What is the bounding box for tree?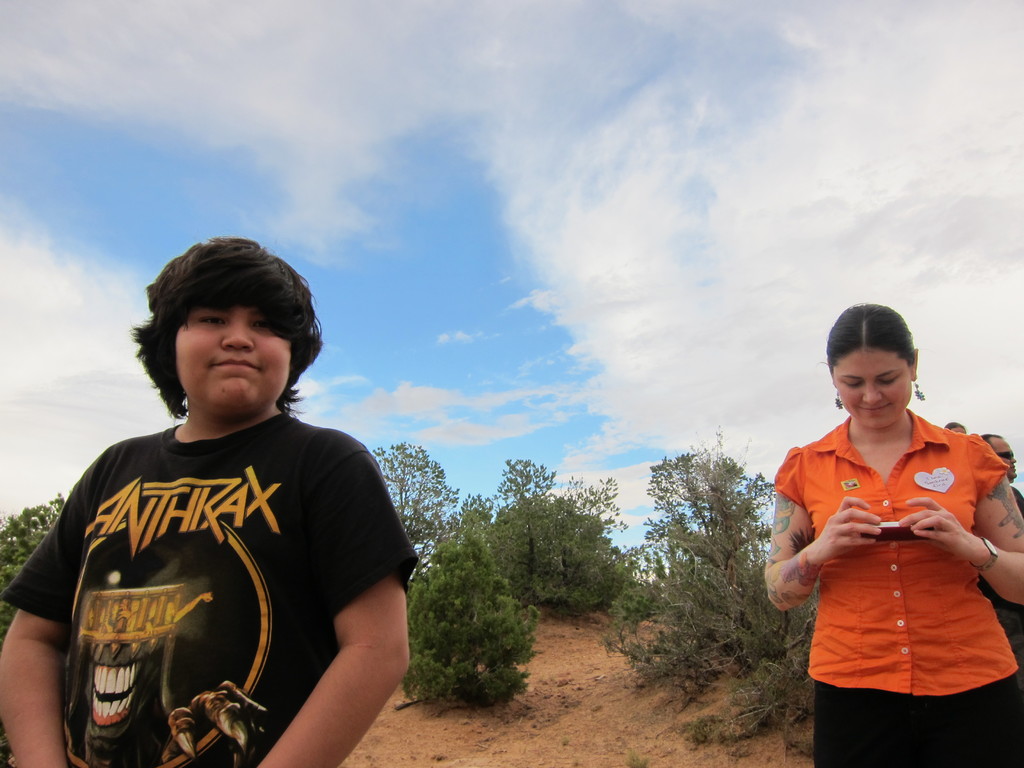
l=366, t=438, r=467, b=553.
